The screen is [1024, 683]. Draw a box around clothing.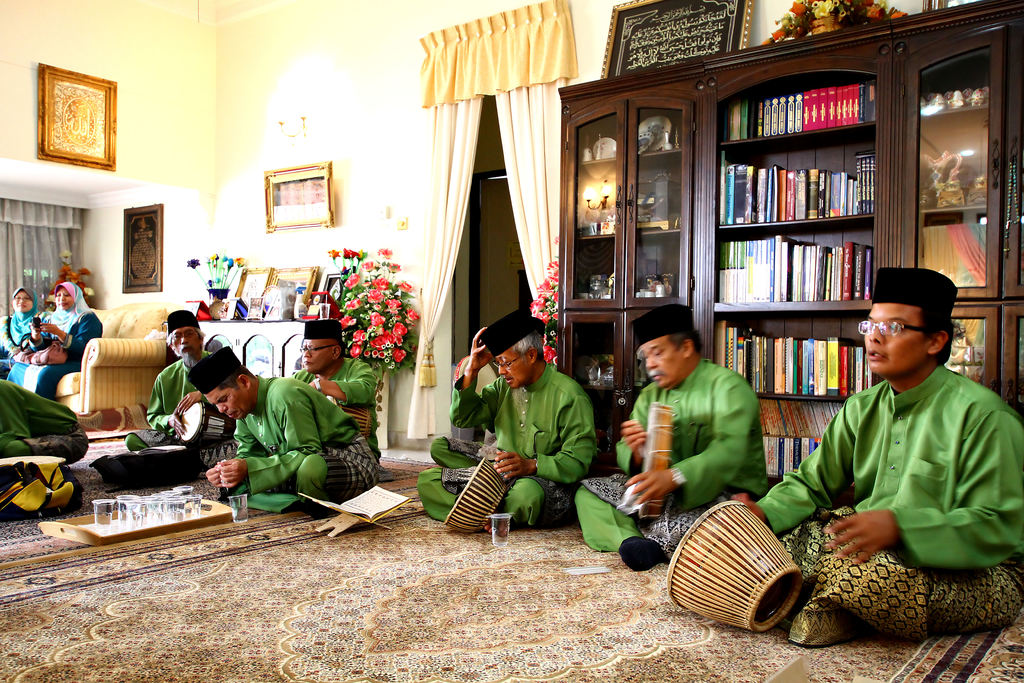
(left=120, top=345, right=230, bottom=447).
